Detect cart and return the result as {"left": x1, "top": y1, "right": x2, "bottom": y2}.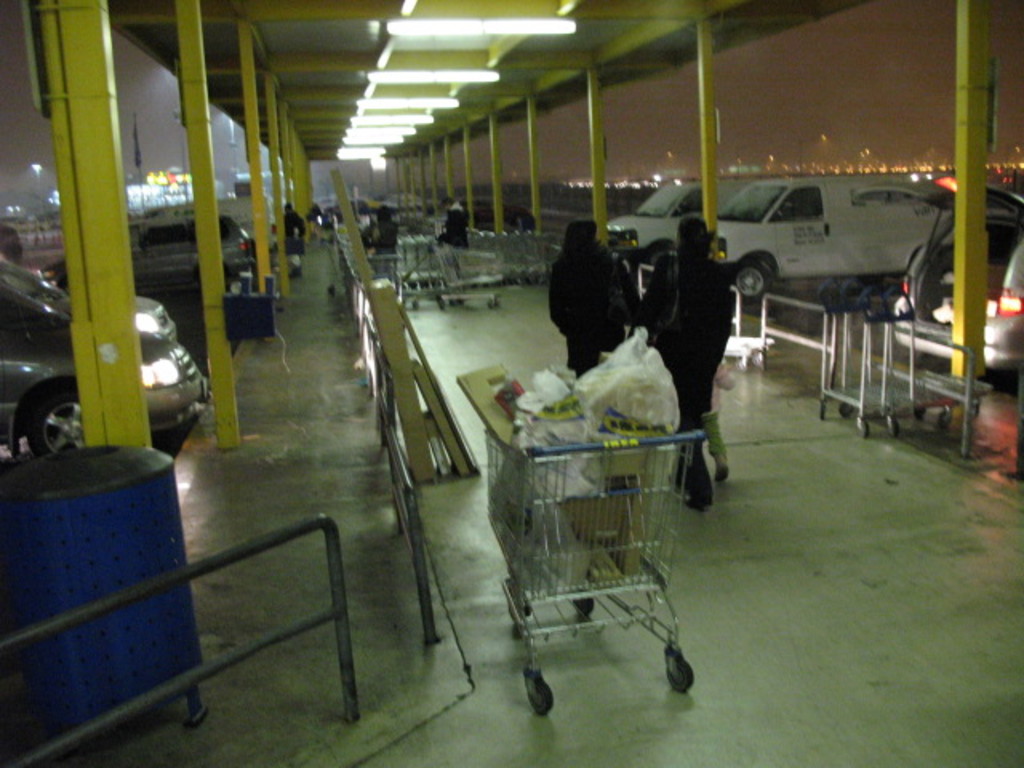
{"left": 482, "top": 429, "right": 709, "bottom": 717}.
